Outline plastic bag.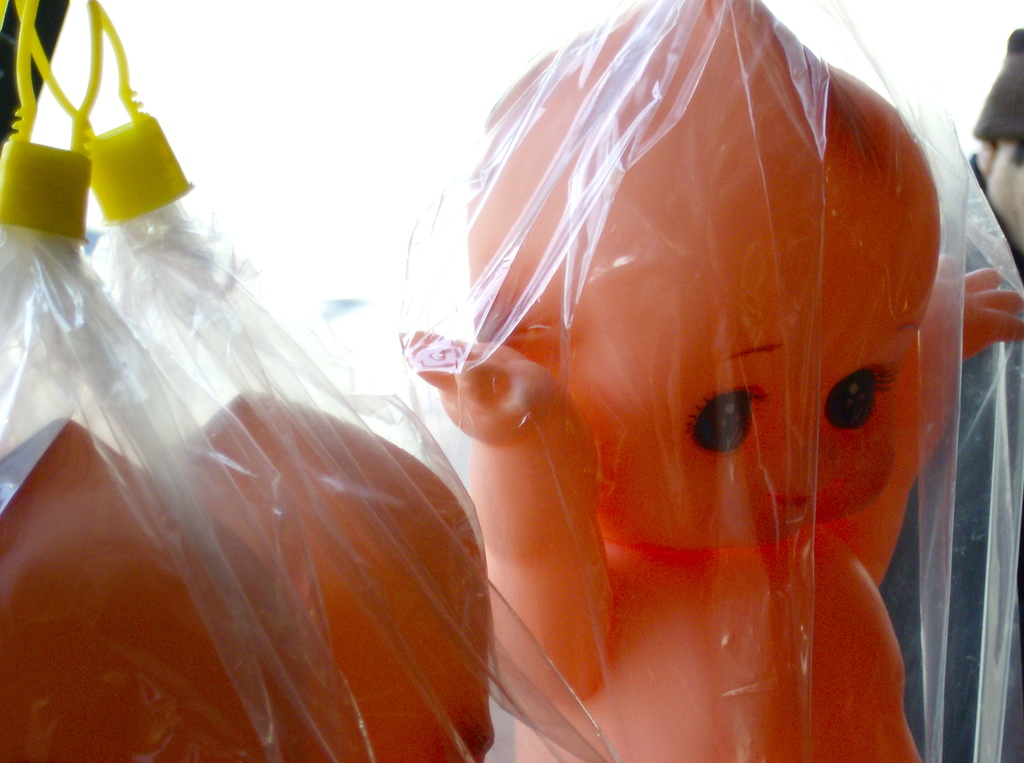
Outline: bbox=(0, 225, 473, 762).
